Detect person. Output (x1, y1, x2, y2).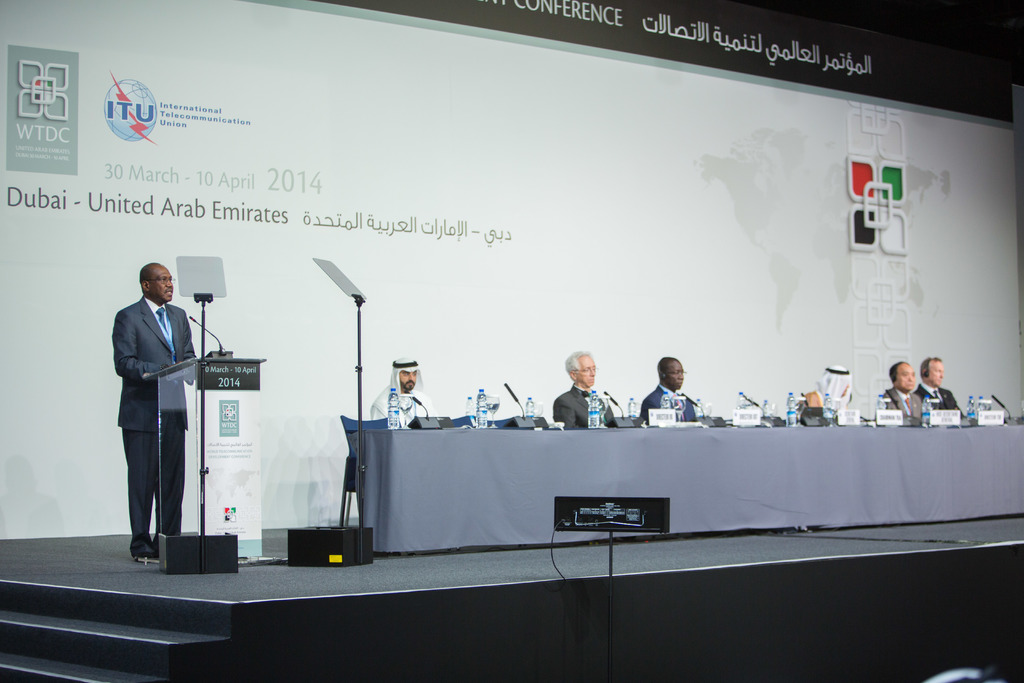
(804, 360, 854, 426).
